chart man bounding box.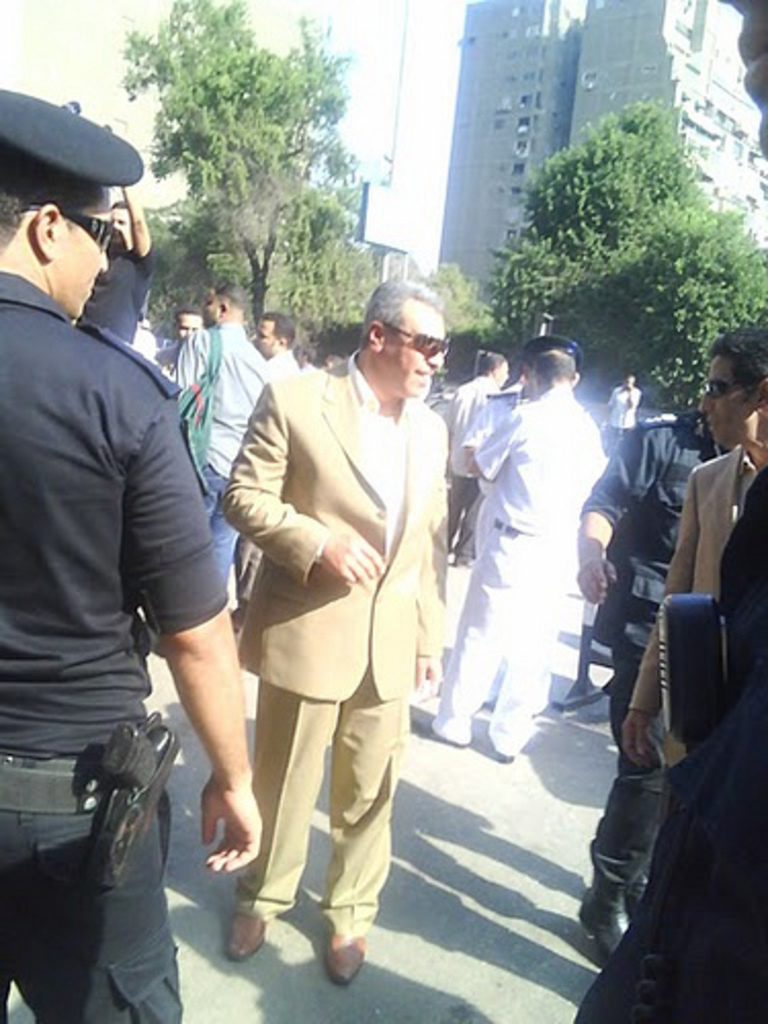
Charted: detection(422, 346, 612, 768).
